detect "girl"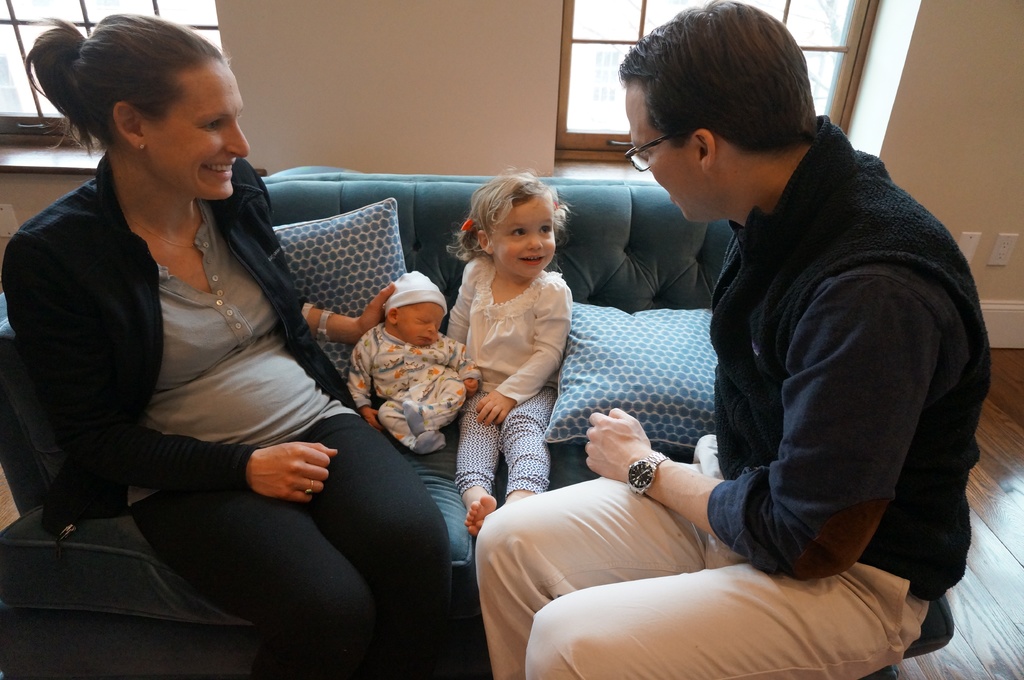
bbox(349, 267, 488, 457)
